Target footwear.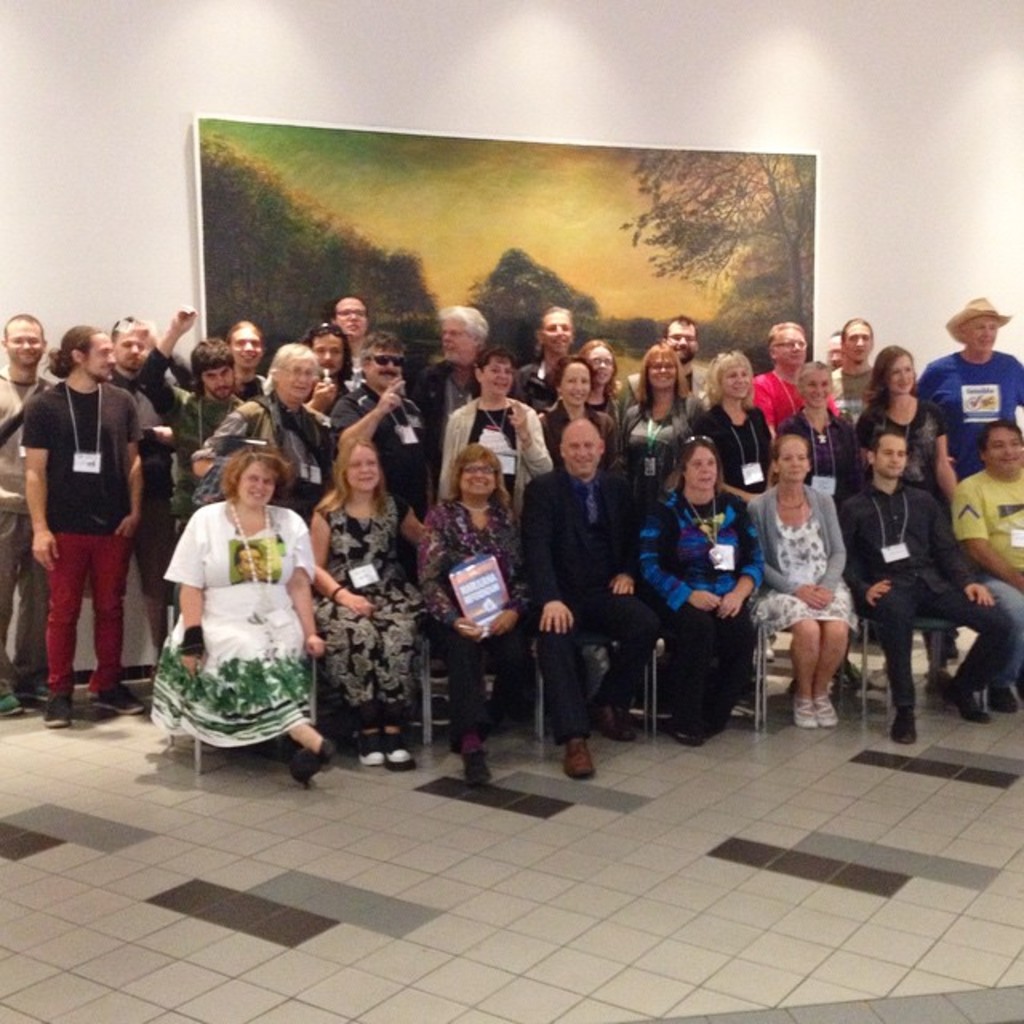
Target region: rect(998, 685, 1022, 712).
